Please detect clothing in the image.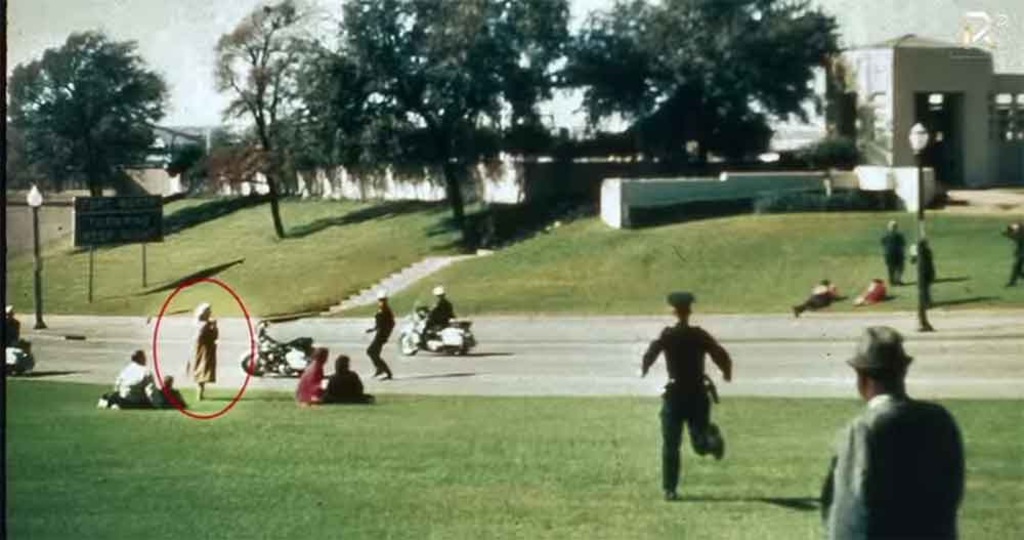
select_region(189, 319, 216, 384).
